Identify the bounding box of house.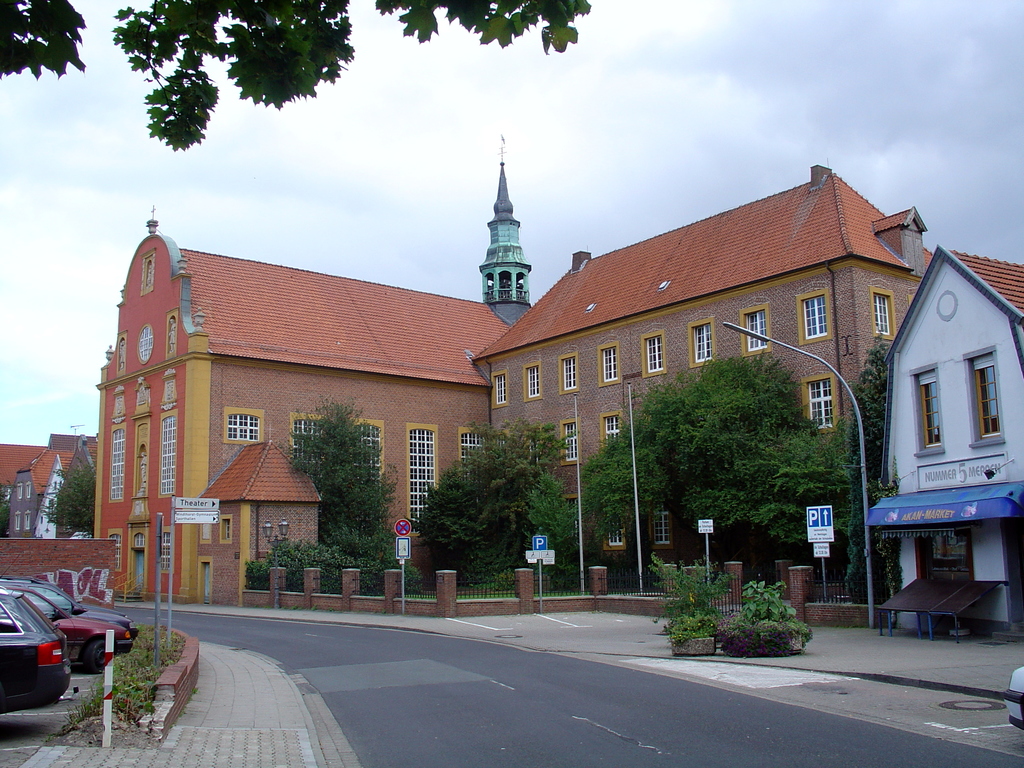
{"x1": 0, "y1": 444, "x2": 33, "y2": 508}.
